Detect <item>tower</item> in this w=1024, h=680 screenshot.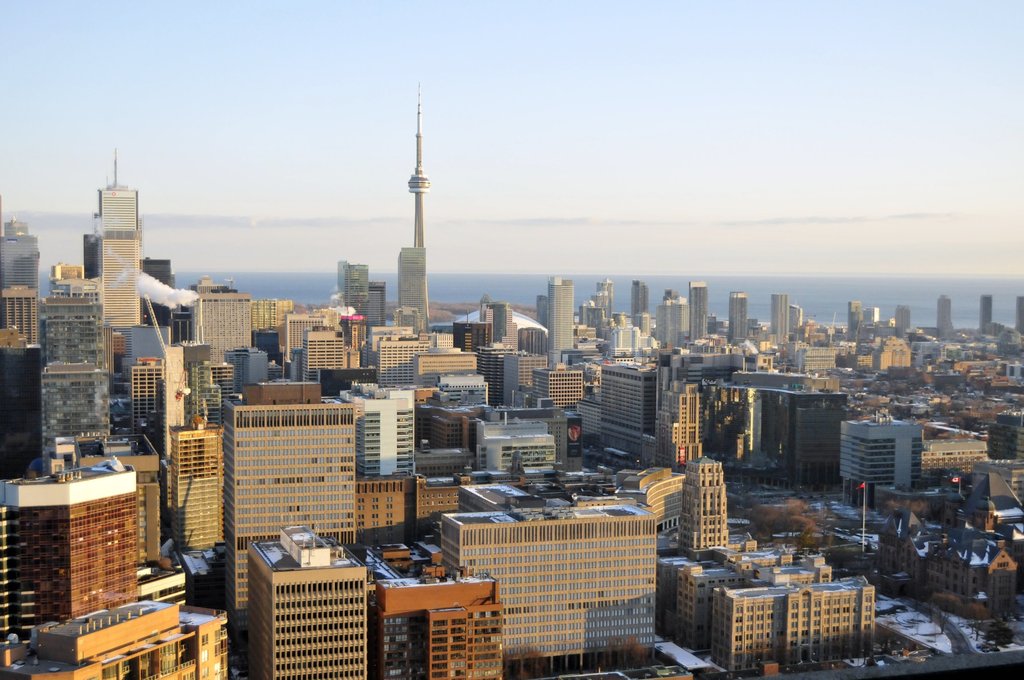
Detection: locate(95, 150, 145, 330).
